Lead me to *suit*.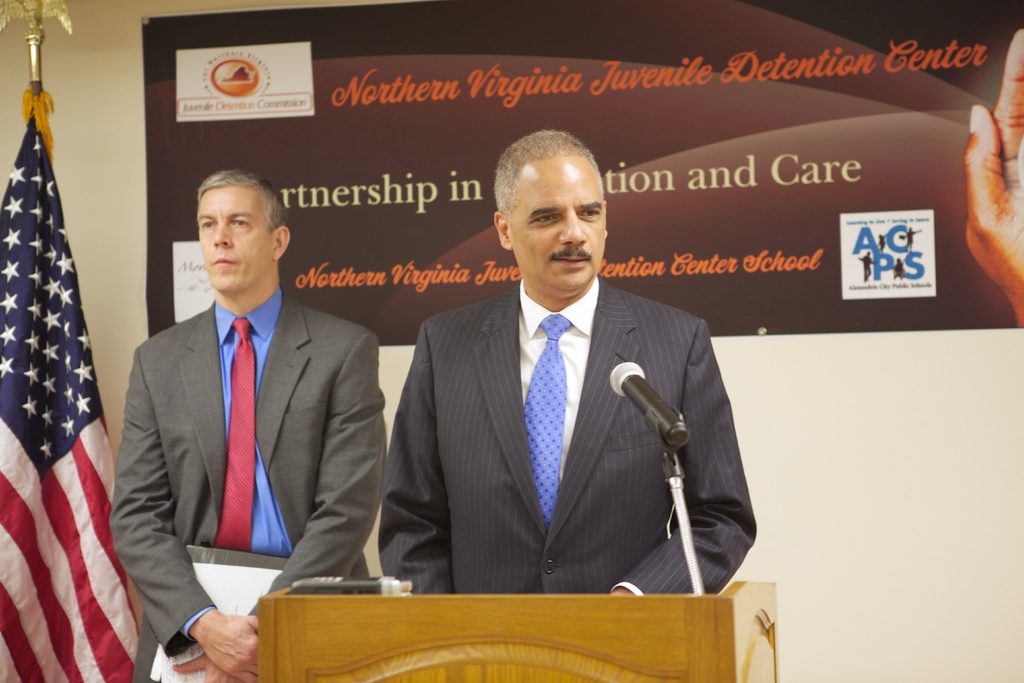
Lead to crop(383, 183, 750, 609).
